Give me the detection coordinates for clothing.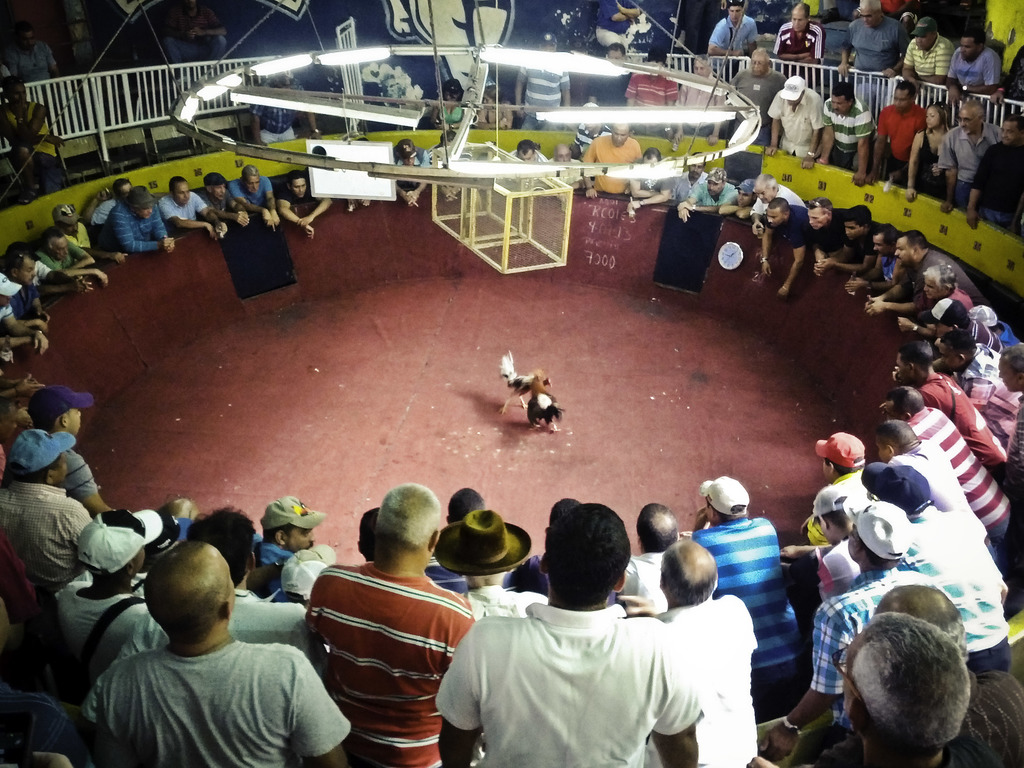
select_region(250, 538, 284, 593).
